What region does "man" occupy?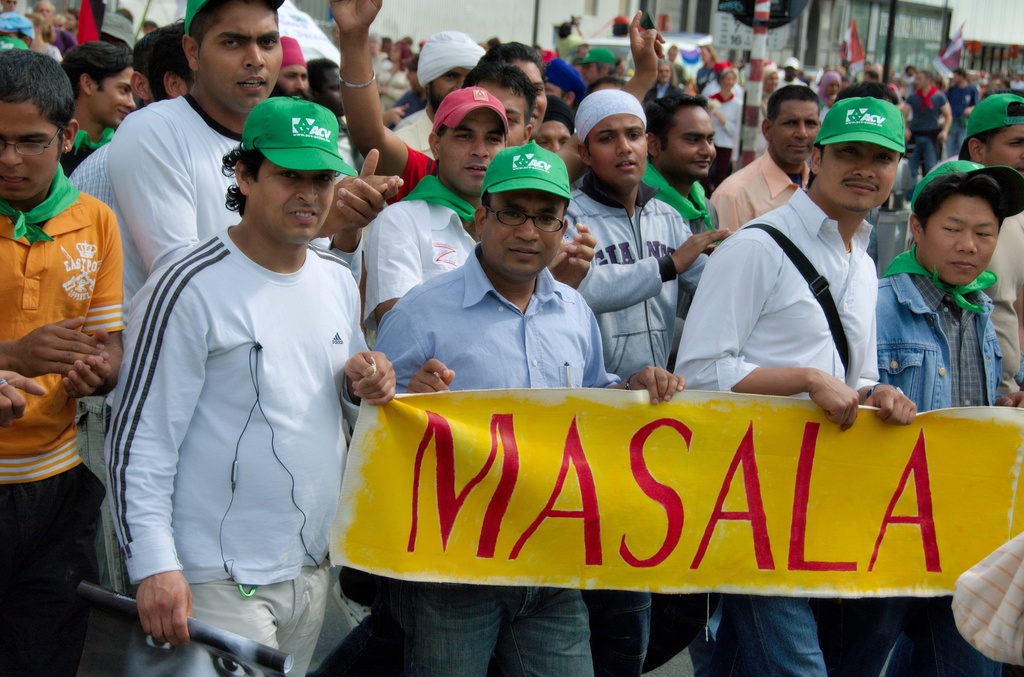
crop(0, 52, 125, 676).
